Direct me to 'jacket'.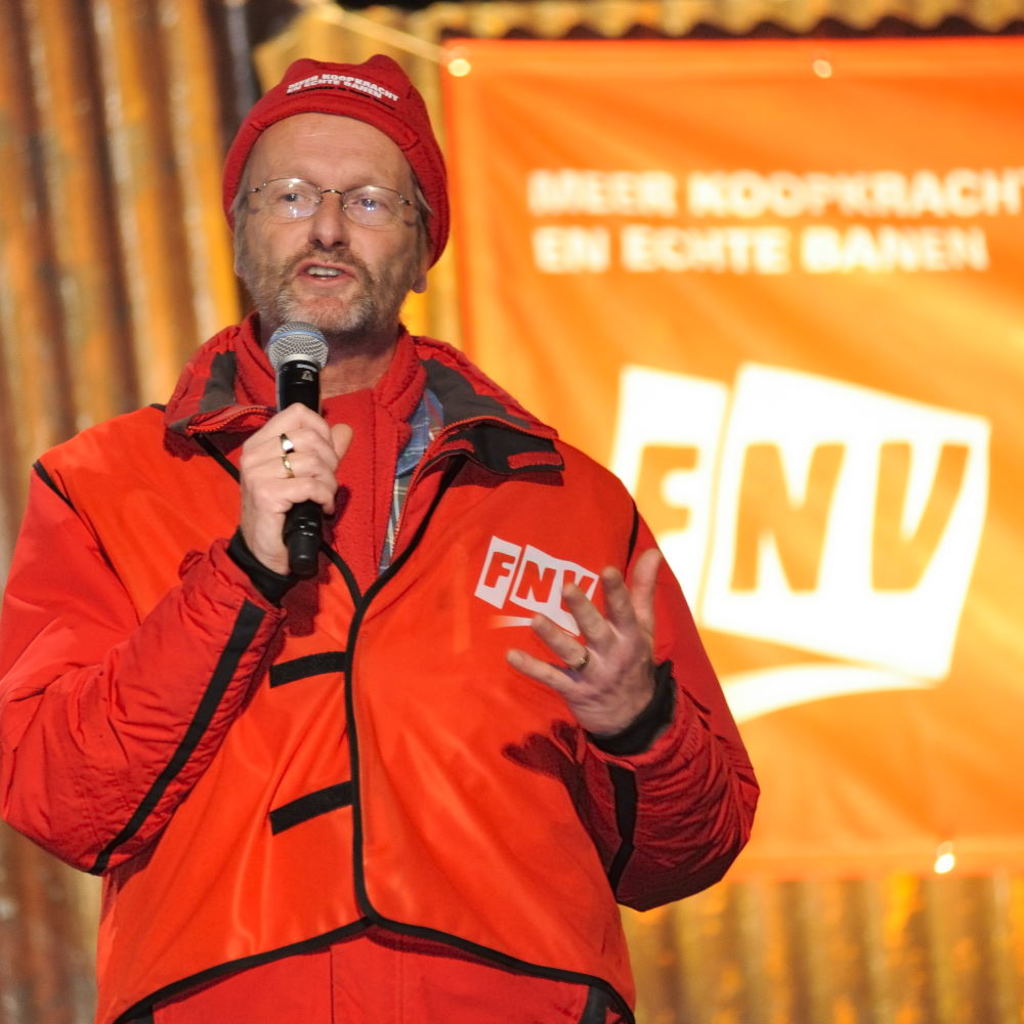
Direction: bbox=[32, 273, 729, 1019].
